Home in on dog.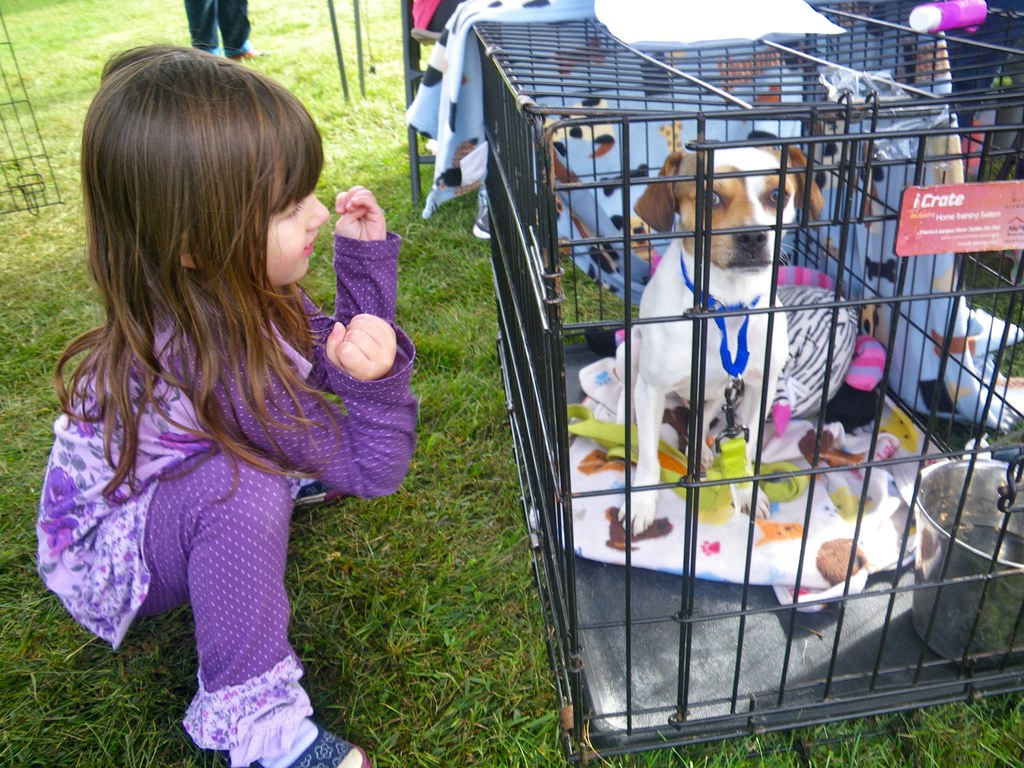
Homed in at [610, 214, 659, 260].
